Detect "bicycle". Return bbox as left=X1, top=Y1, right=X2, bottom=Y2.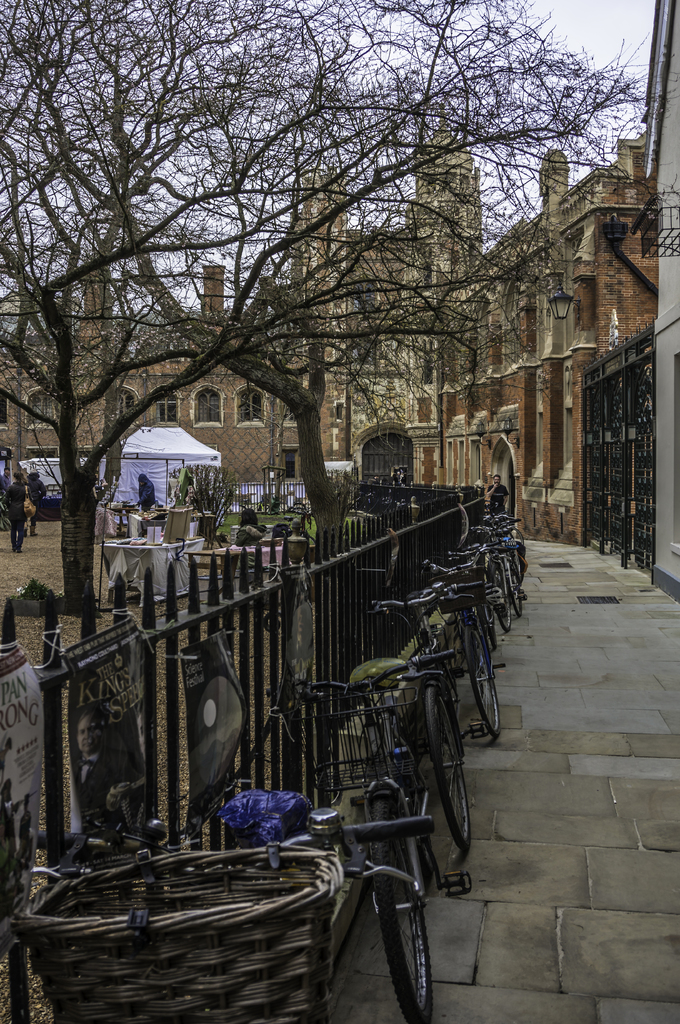
left=23, top=805, right=436, bottom=1023.
